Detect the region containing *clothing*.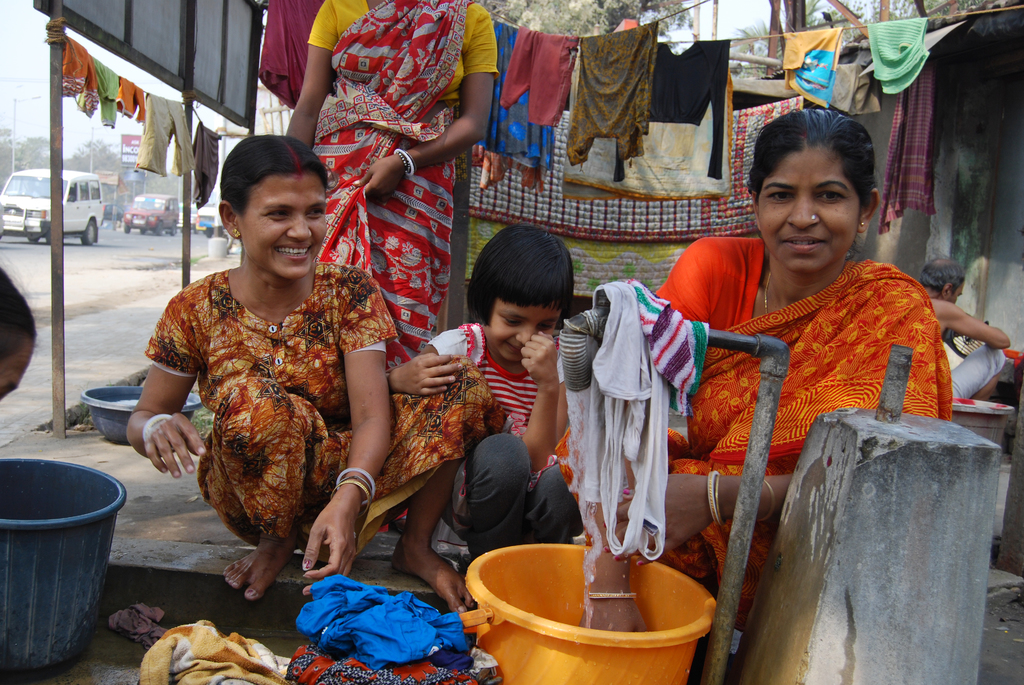
bbox=[867, 16, 935, 108].
